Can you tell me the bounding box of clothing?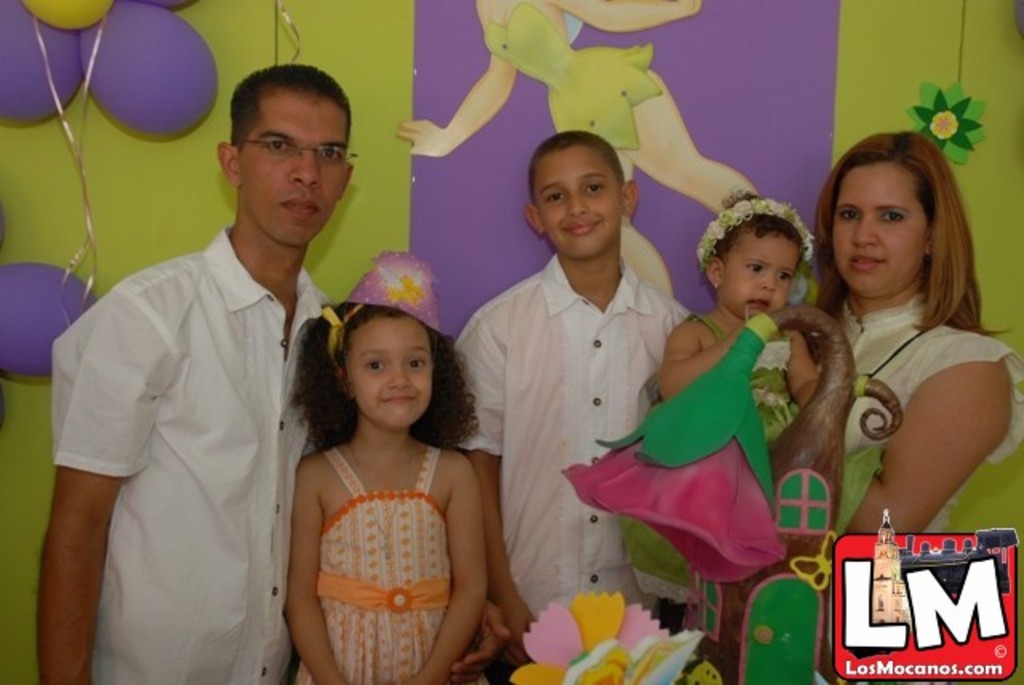
select_region(48, 216, 338, 683).
